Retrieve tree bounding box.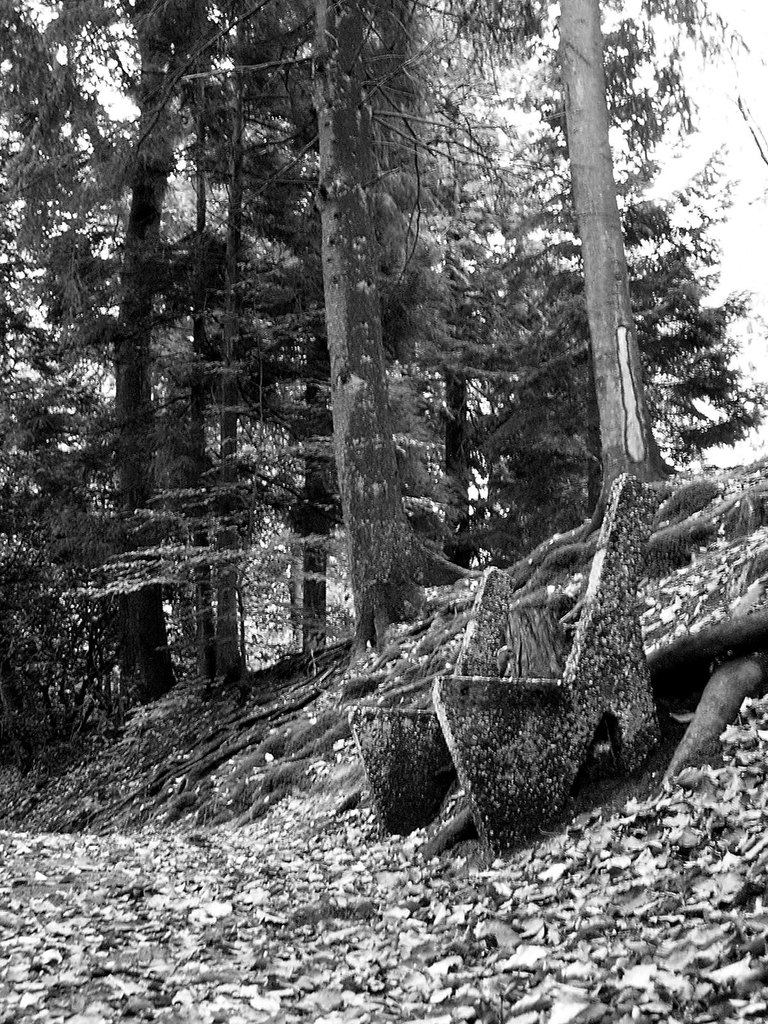
Bounding box: locate(282, 0, 489, 622).
